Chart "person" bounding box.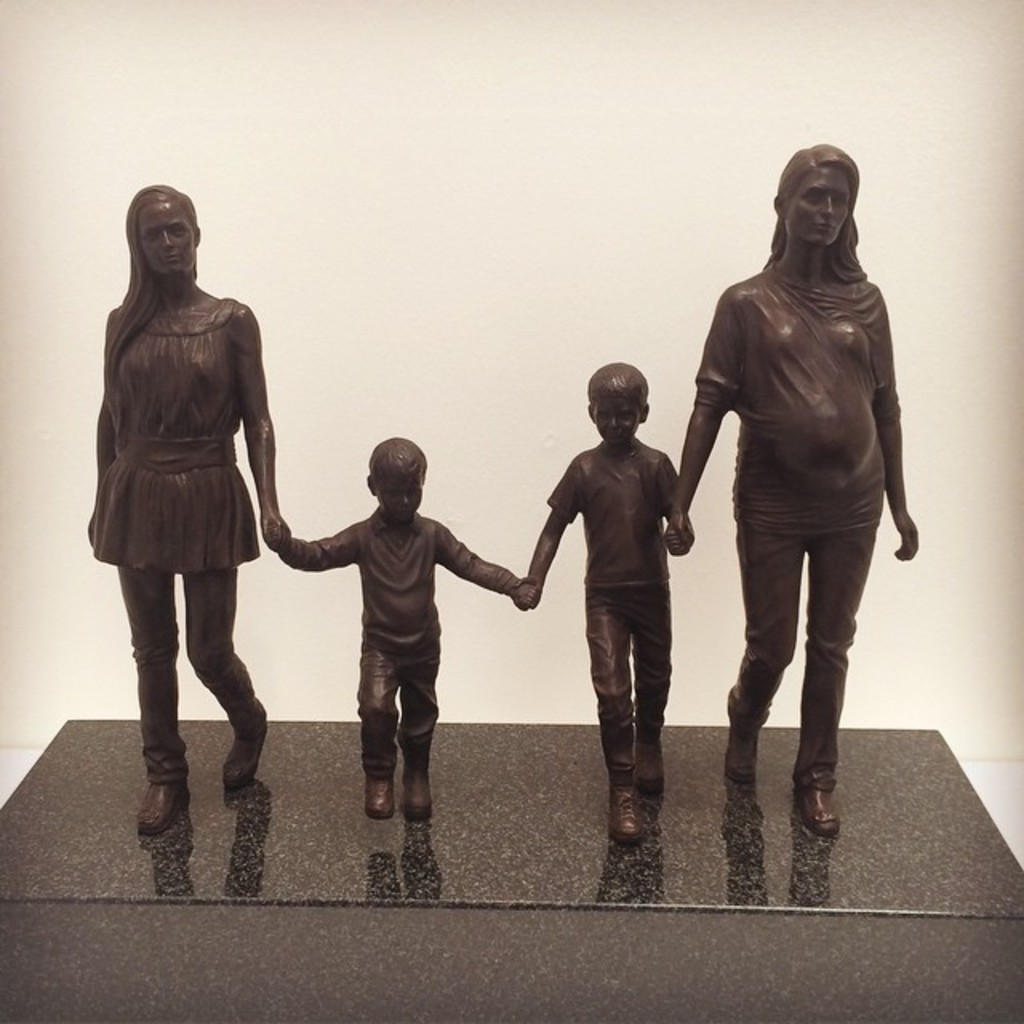
Charted: [left=666, top=147, right=915, bottom=819].
